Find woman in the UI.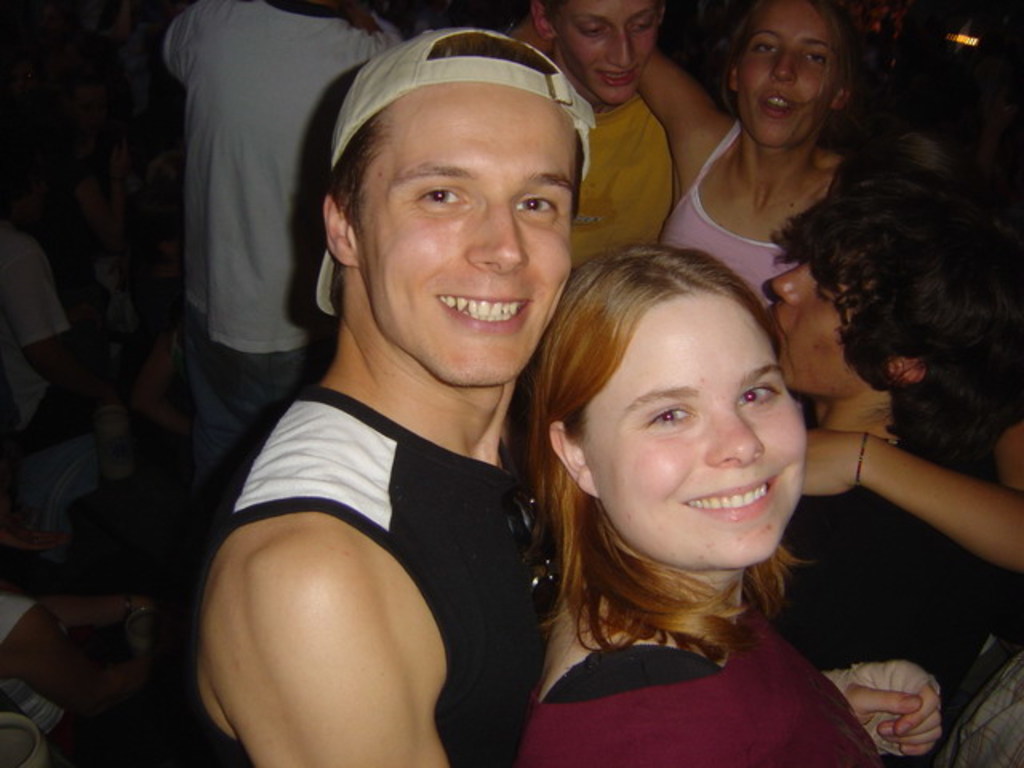
UI element at 509:0:864:325.
